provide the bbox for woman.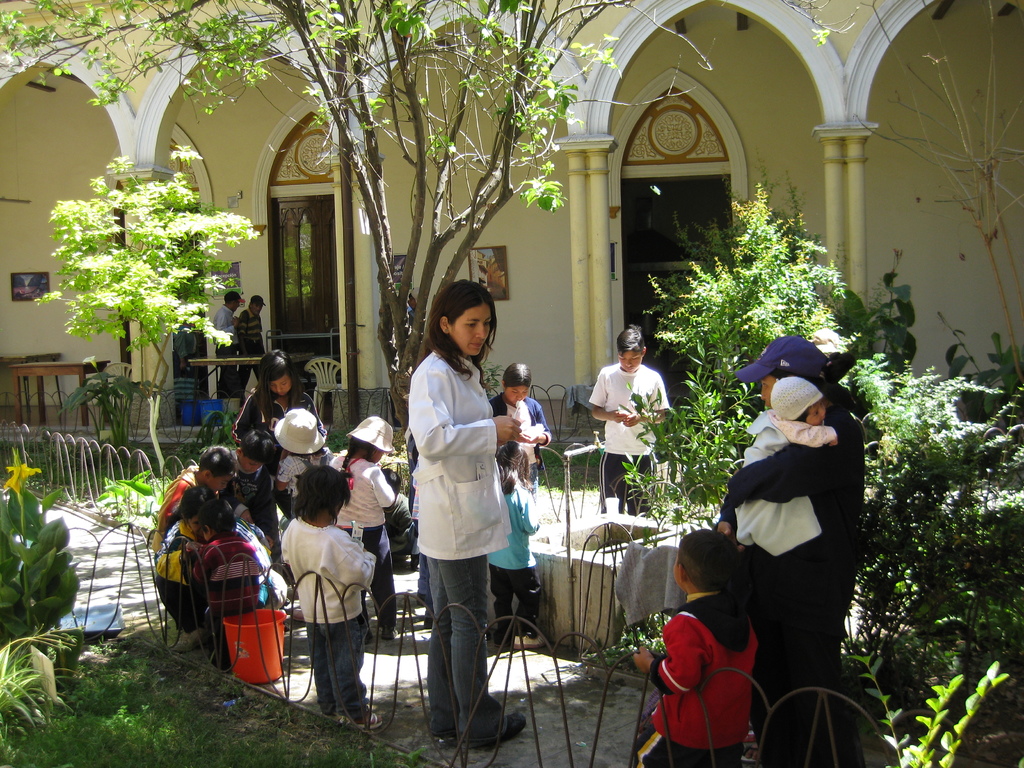
bbox(391, 281, 528, 756).
